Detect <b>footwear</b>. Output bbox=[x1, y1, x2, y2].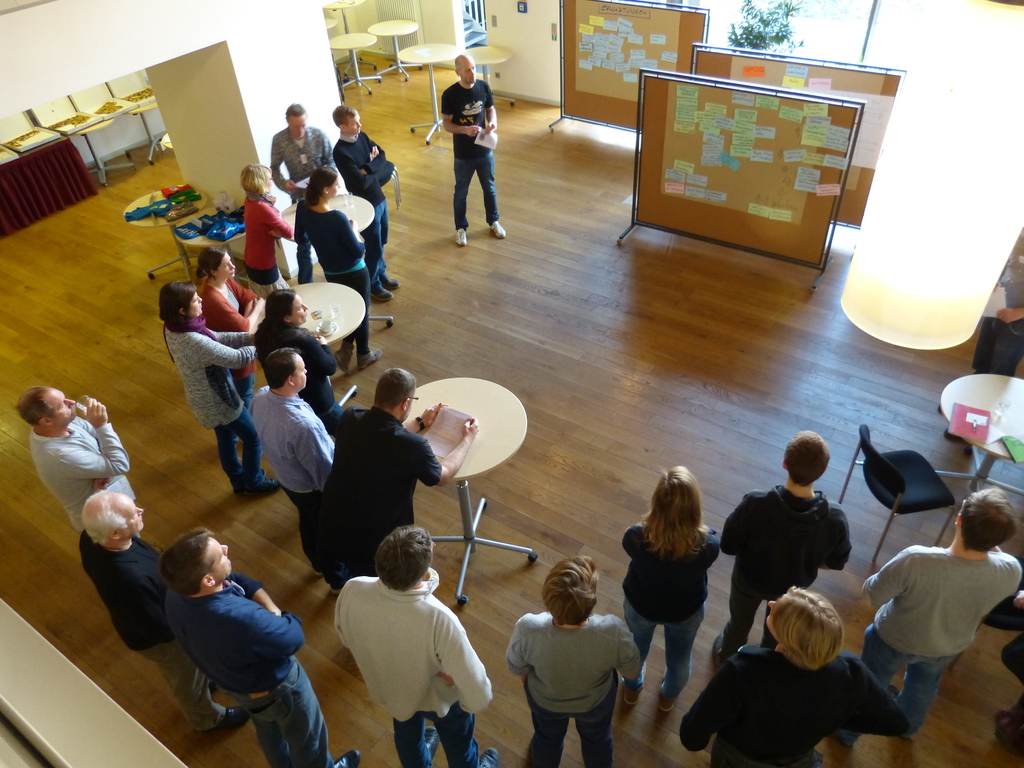
bbox=[624, 662, 647, 705].
